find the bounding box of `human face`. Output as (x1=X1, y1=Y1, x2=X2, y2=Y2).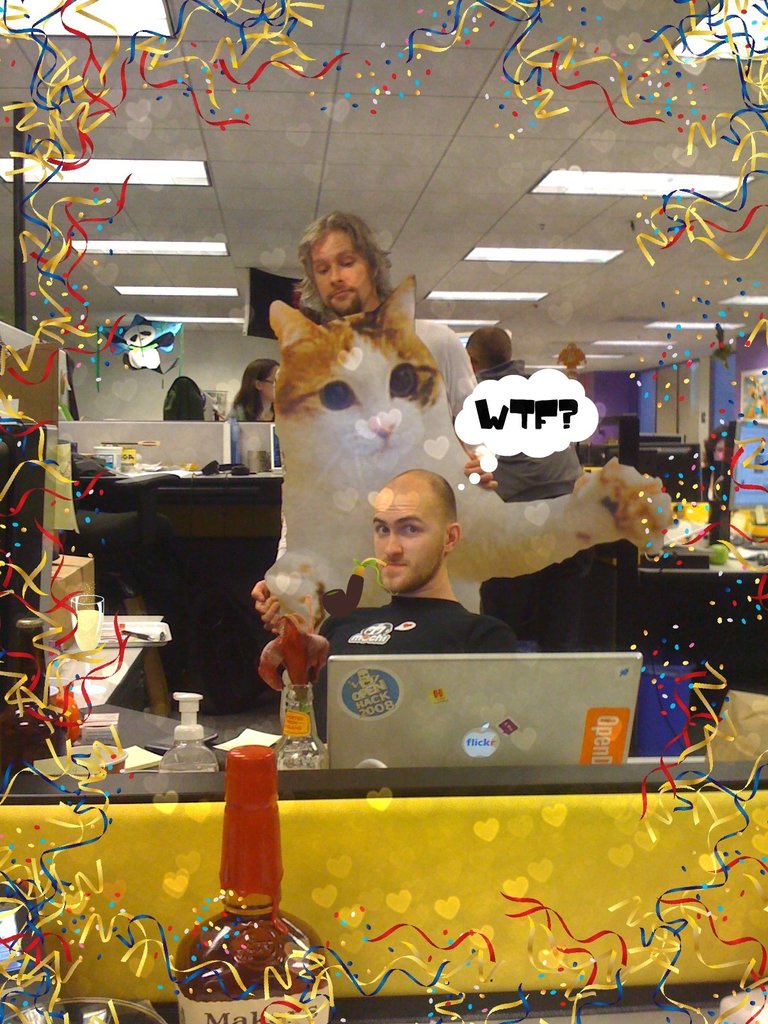
(x1=314, y1=232, x2=367, y2=314).
